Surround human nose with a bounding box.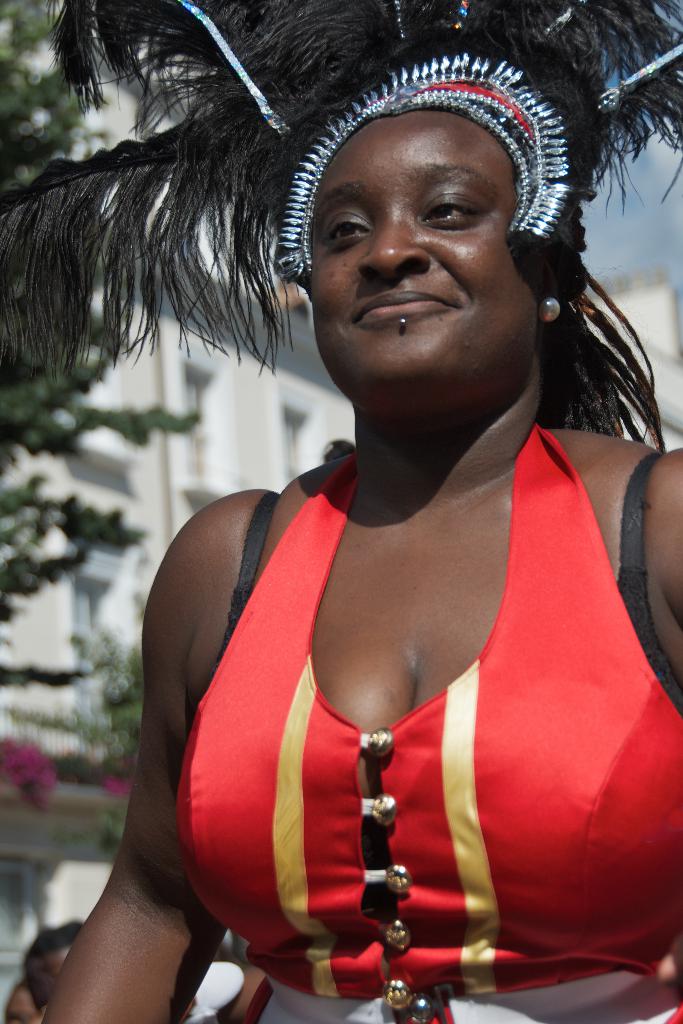
350/205/433/279.
